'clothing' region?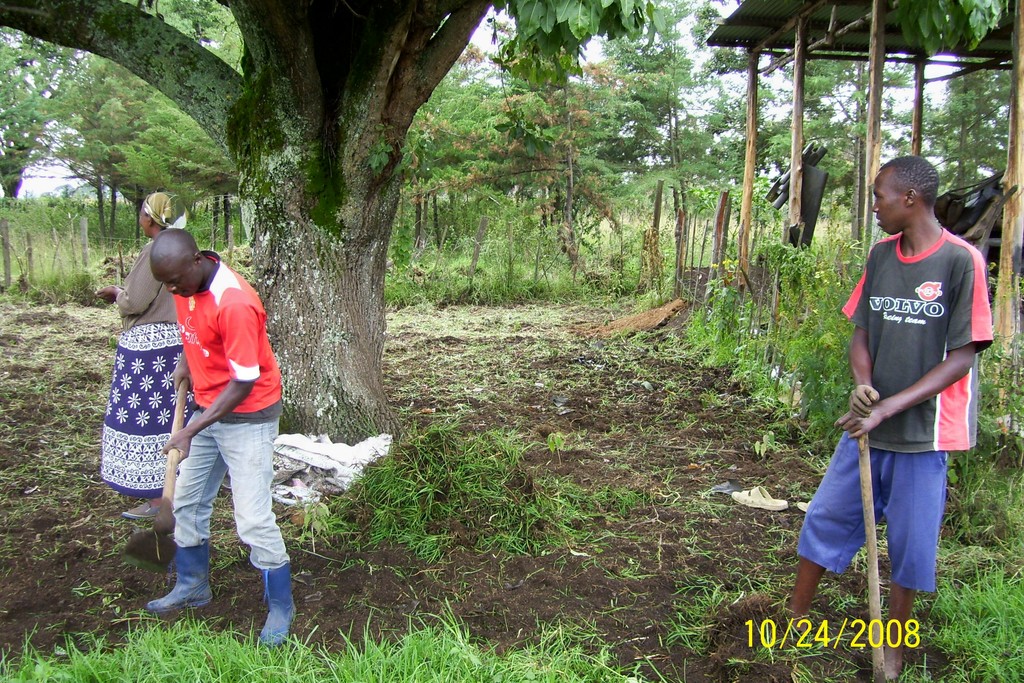
bbox(792, 220, 995, 590)
